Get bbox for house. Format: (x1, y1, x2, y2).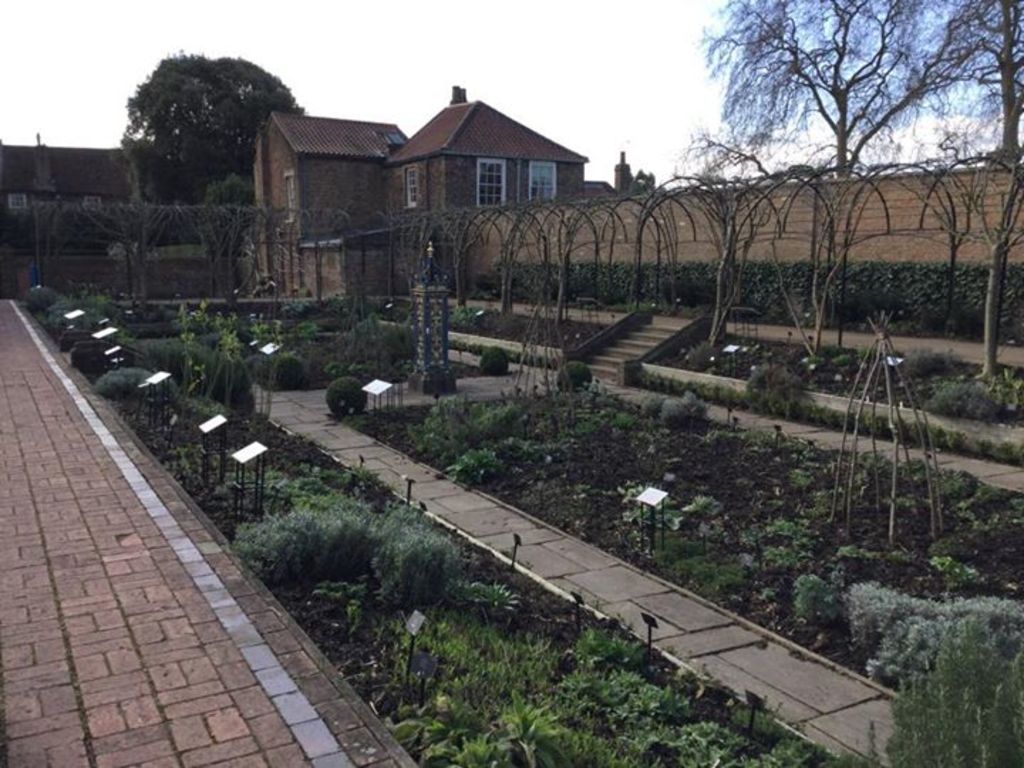
(348, 68, 590, 236).
